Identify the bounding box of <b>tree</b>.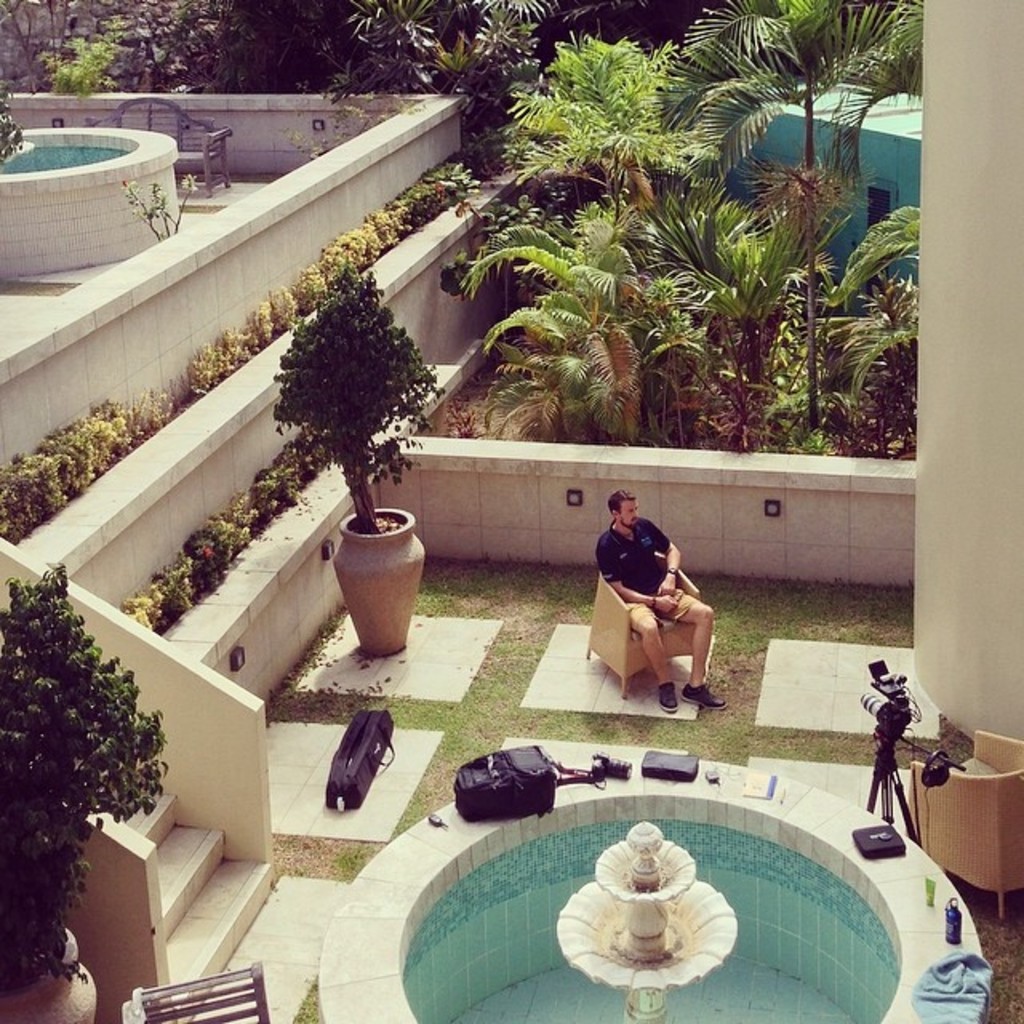
(453,182,709,451).
